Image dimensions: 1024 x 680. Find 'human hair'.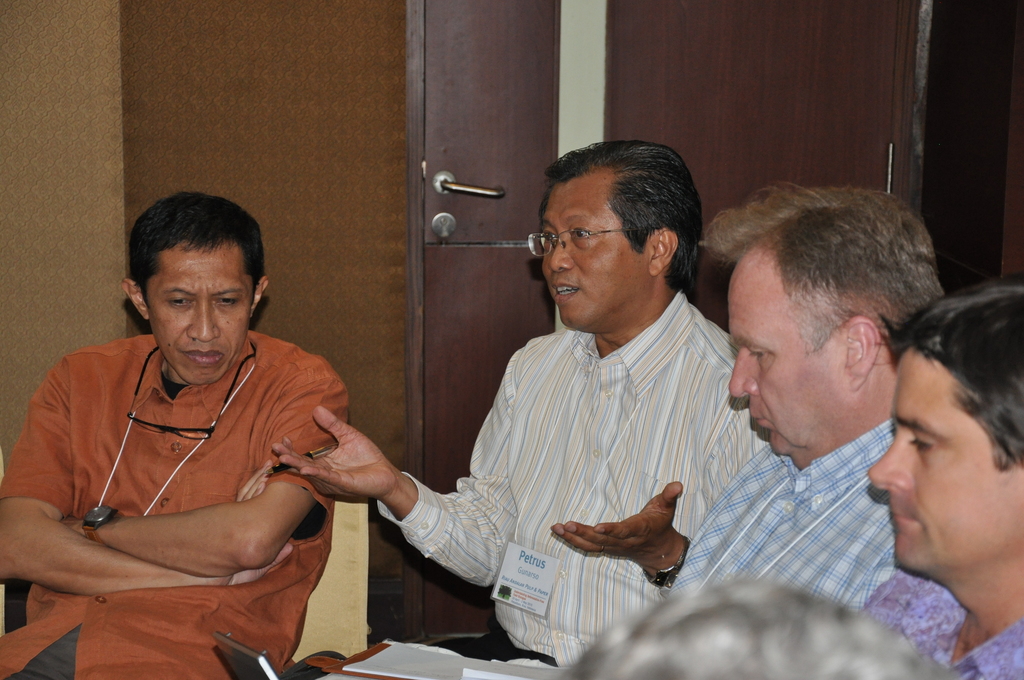
<region>701, 181, 951, 376</region>.
